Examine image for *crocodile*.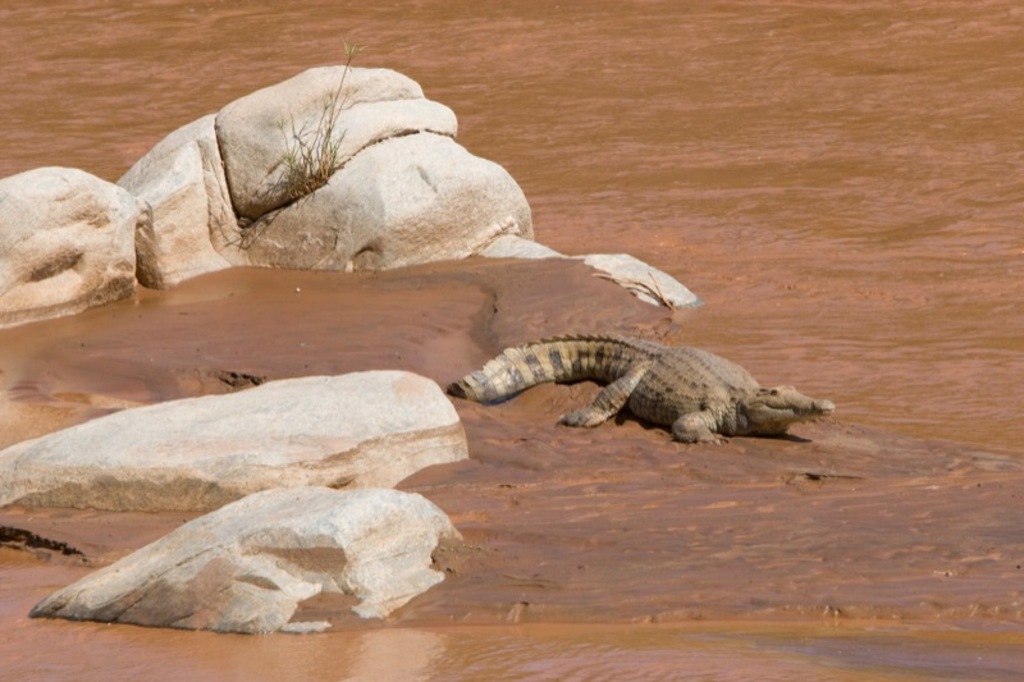
Examination result: region(443, 333, 837, 444).
